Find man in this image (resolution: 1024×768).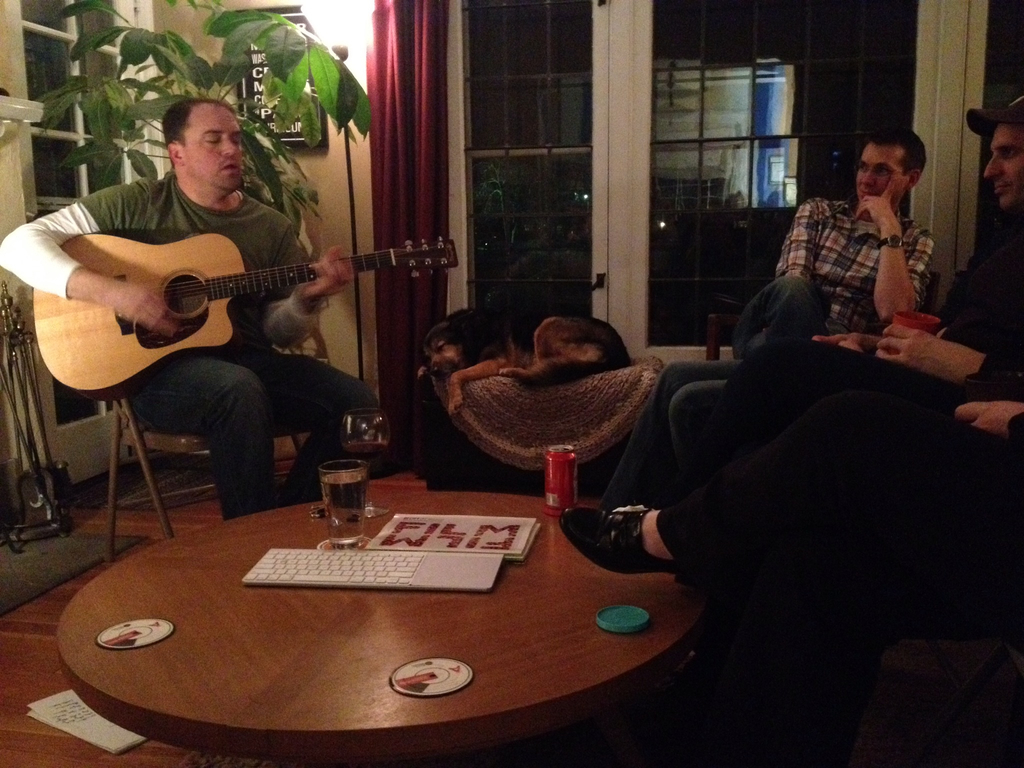
<box>600,93,1023,513</box>.
